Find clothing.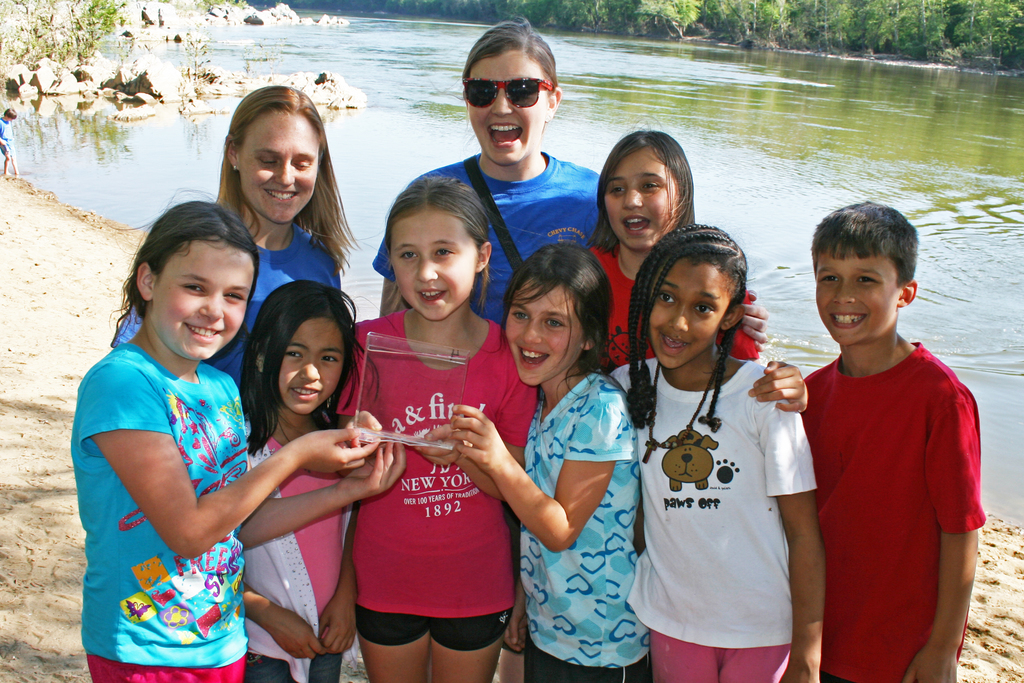
70, 343, 247, 682.
